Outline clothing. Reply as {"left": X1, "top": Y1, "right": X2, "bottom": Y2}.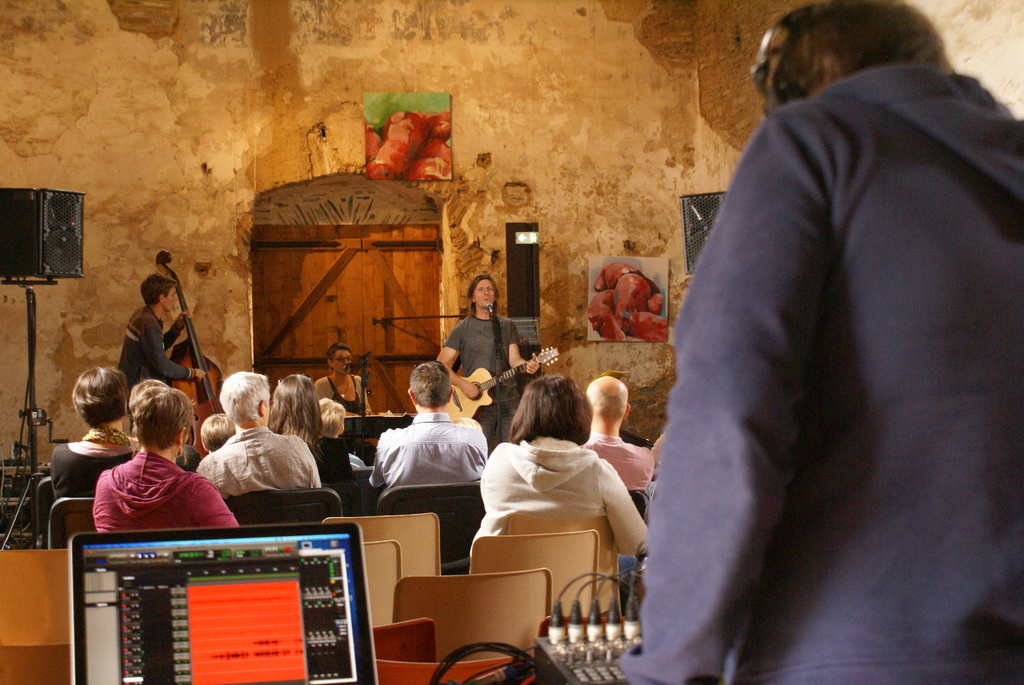
{"left": 114, "top": 305, "right": 189, "bottom": 406}.
